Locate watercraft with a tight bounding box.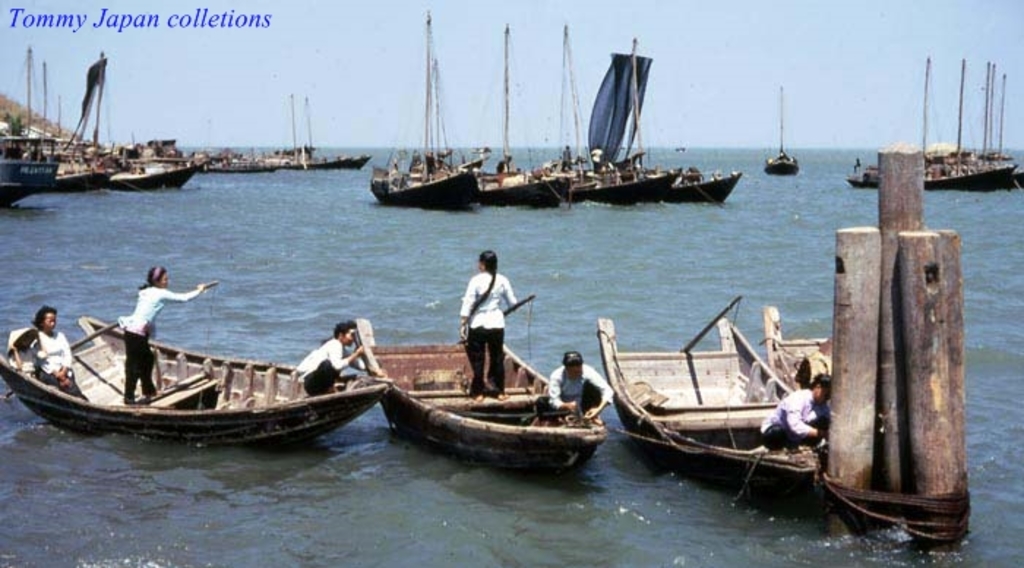
<region>212, 161, 278, 170</region>.
